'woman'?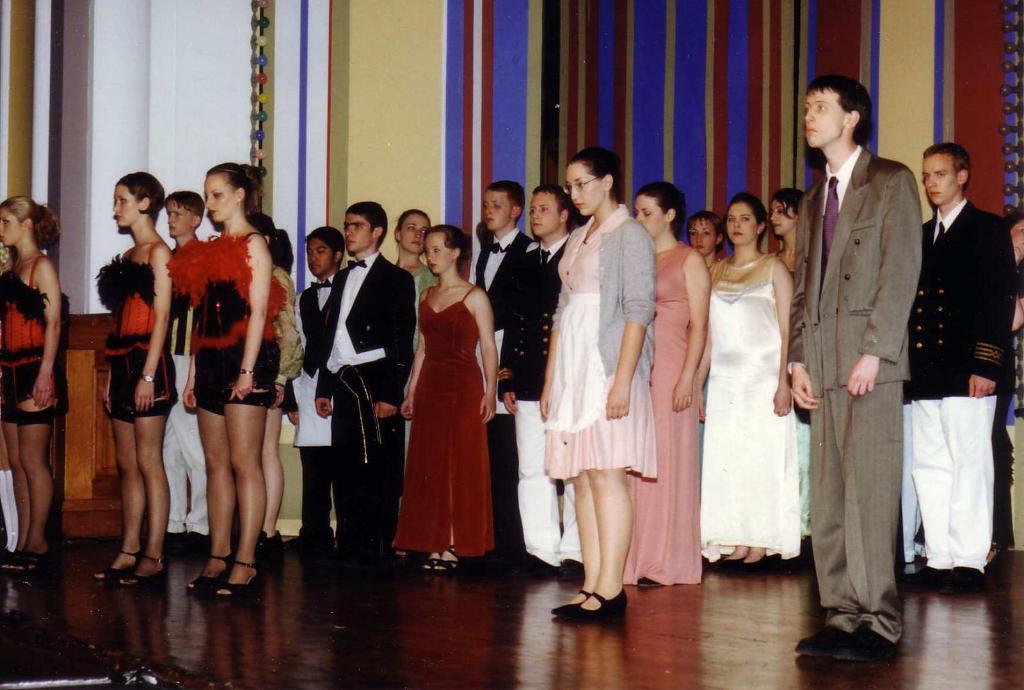
select_region(181, 163, 273, 600)
